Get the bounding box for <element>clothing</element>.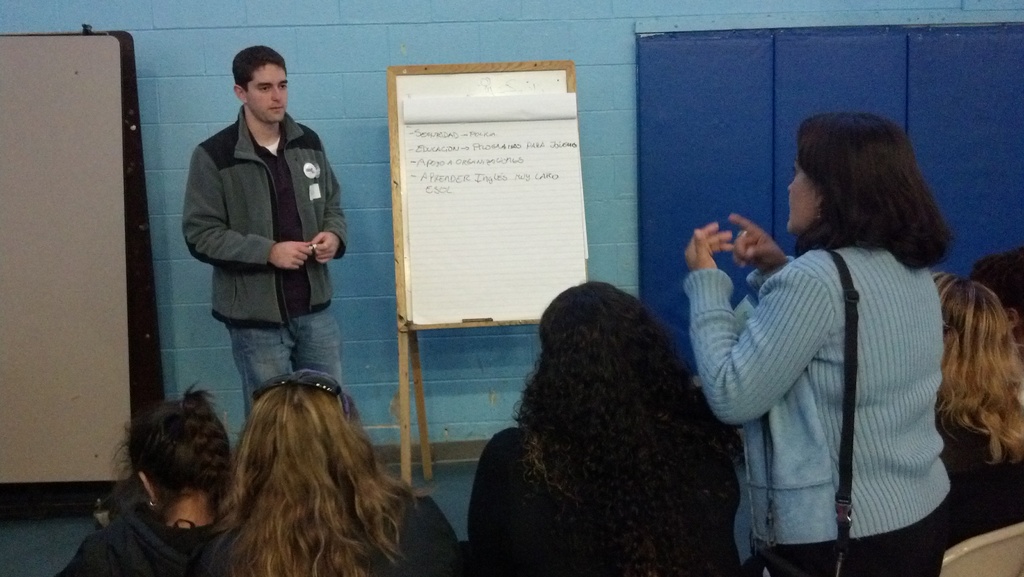
938, 414, 1023, 548.
